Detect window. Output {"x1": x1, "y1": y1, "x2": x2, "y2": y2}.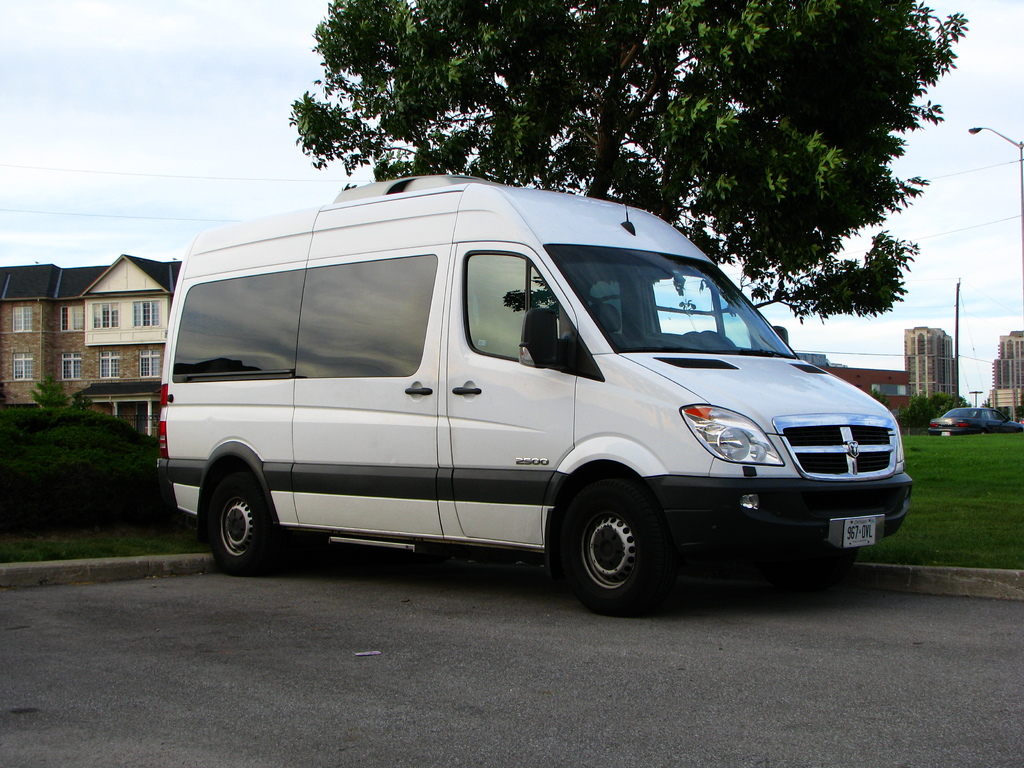
{"x1": 102, "y1": 352, "x2": 118, "y2": 379}.
